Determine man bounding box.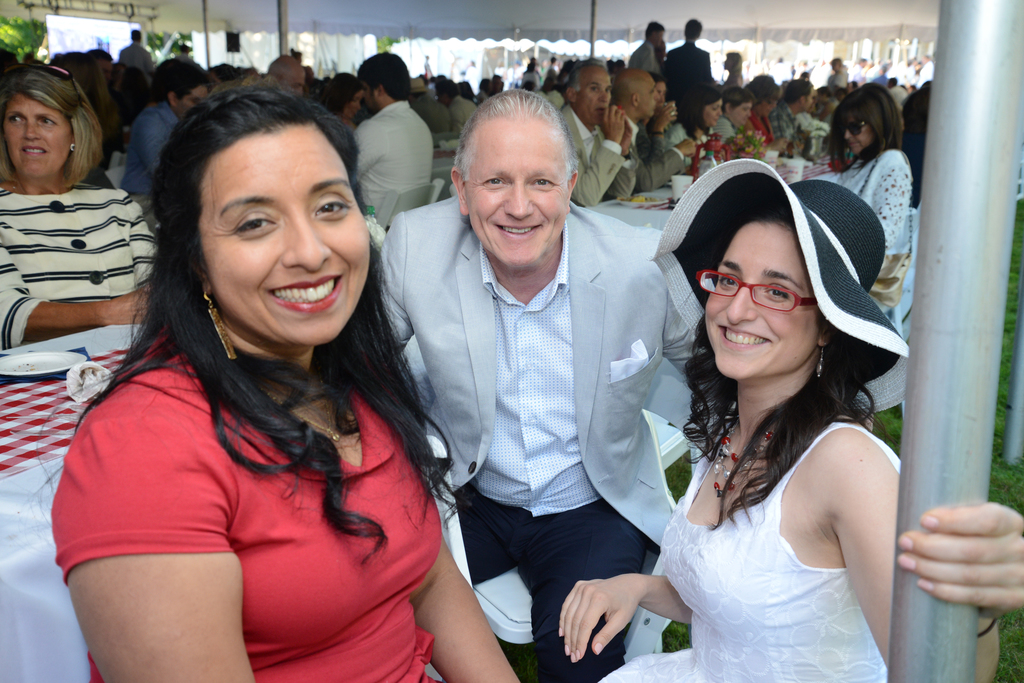
Determined: [x1=359, y1=86, x2=751, y2=682].
